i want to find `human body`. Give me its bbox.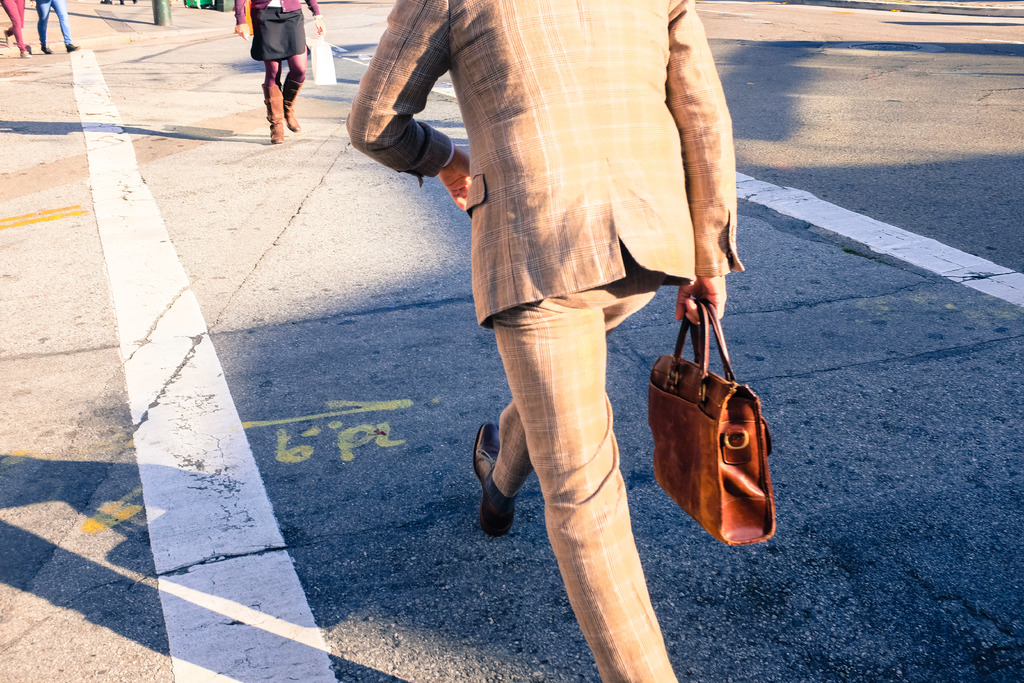
box=[275, 0, 736, 652].
